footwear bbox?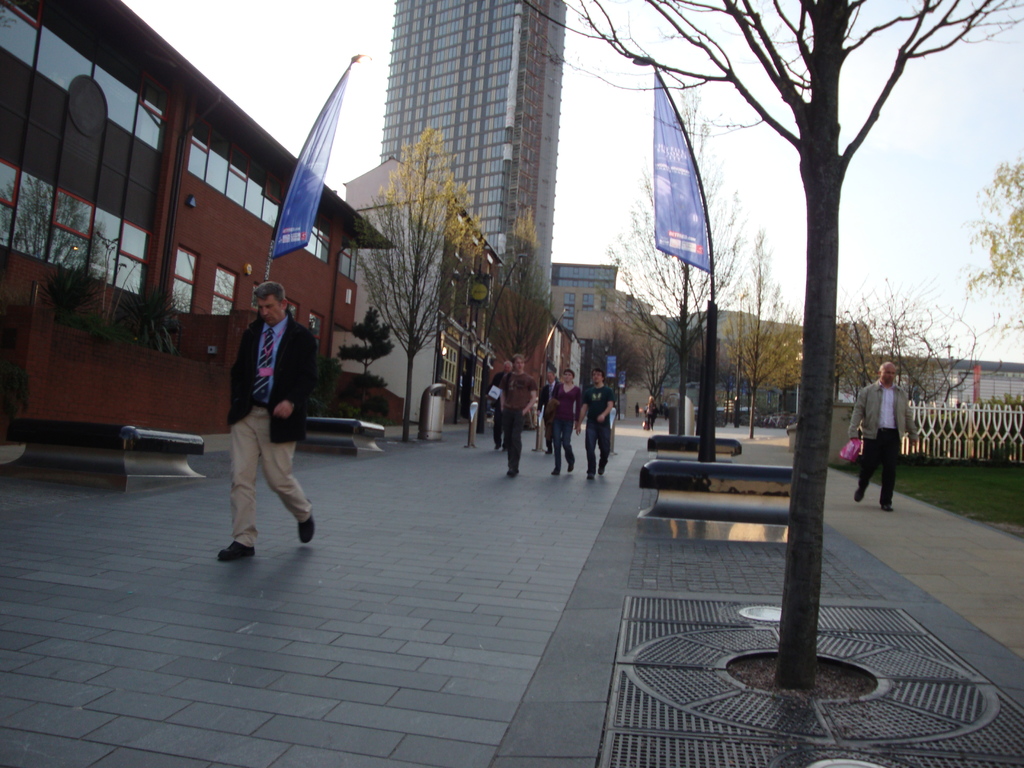
{"left": 217, "top": 540, "right": 258, "bottom": 558}
